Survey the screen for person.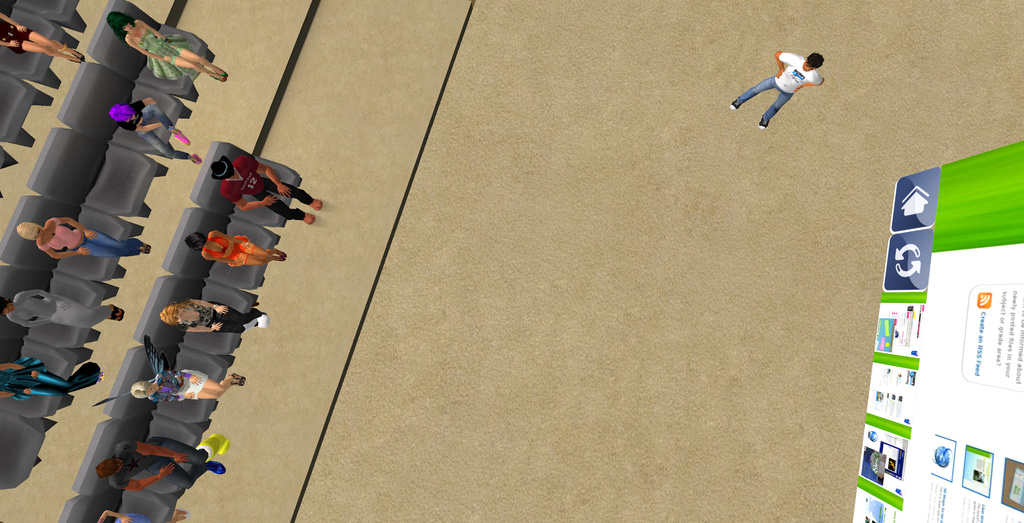
Survey found: bbox=(737, 33, 833, 139).
